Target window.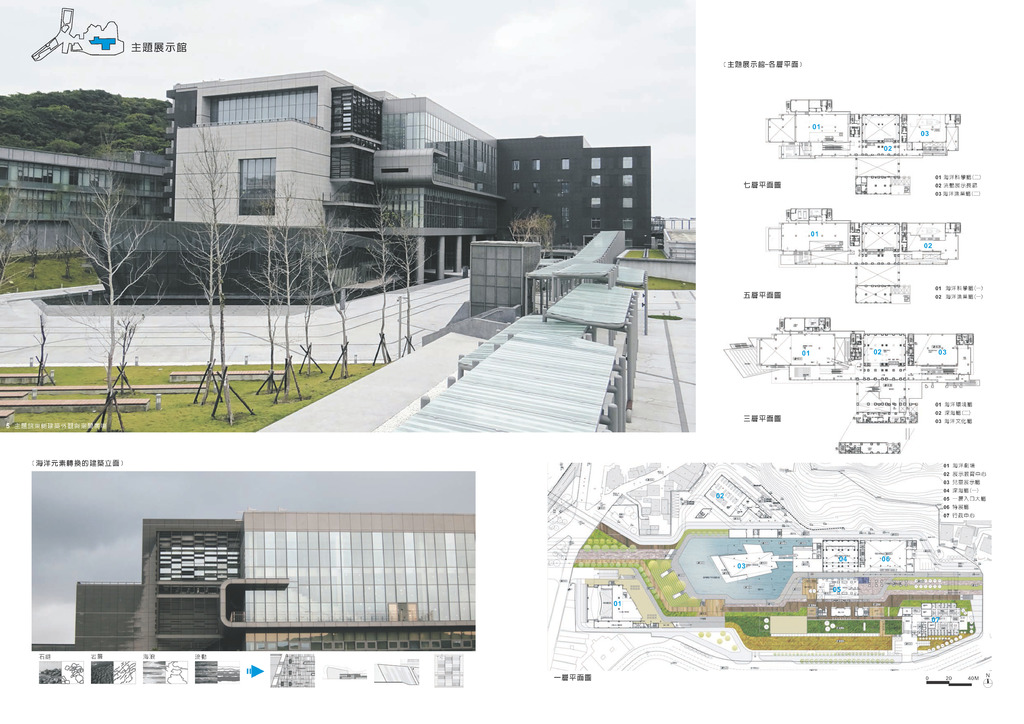
Target region: 589:157:600:168.
